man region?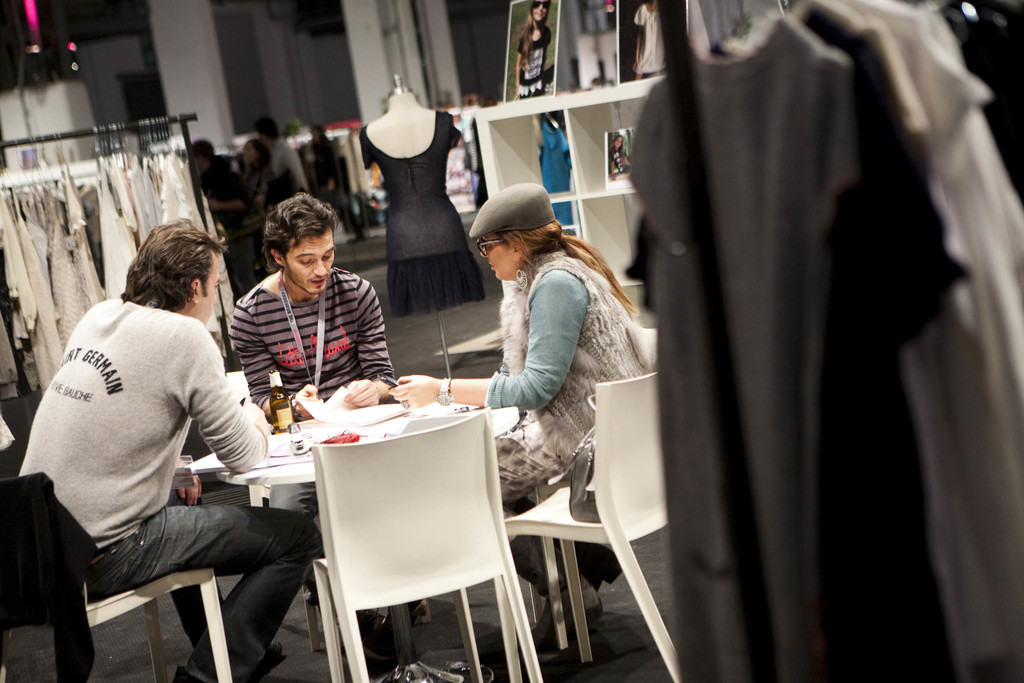
248, 116, 308, 215
